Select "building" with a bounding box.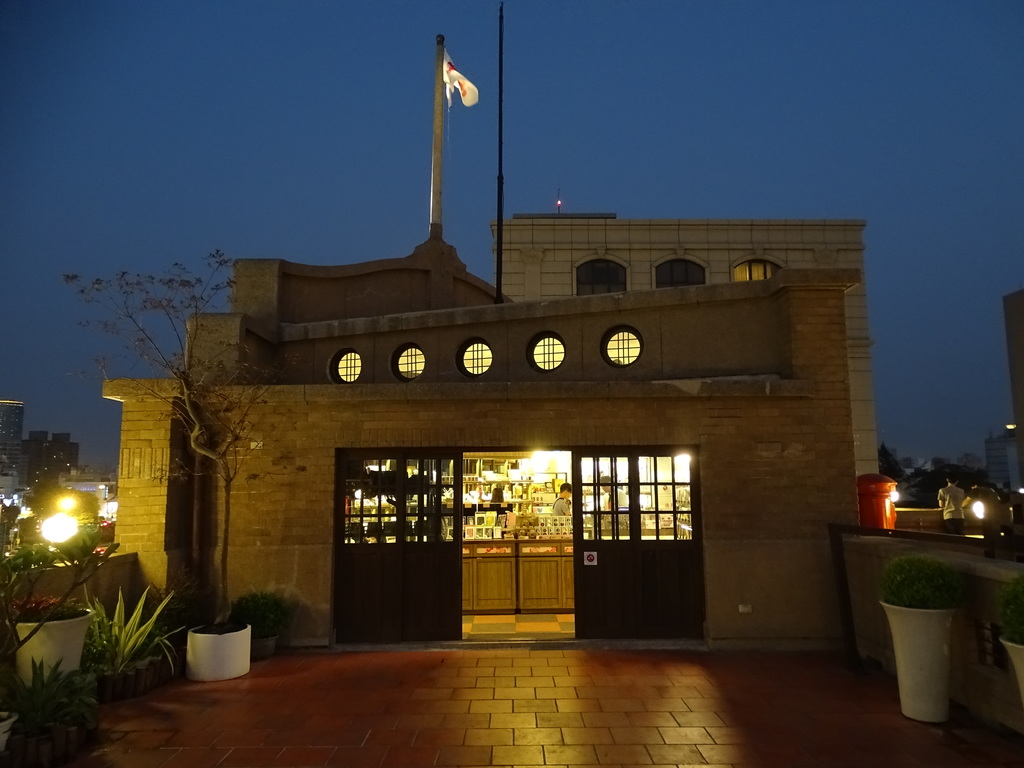
<region>102, 212, 867, 656</region>.
